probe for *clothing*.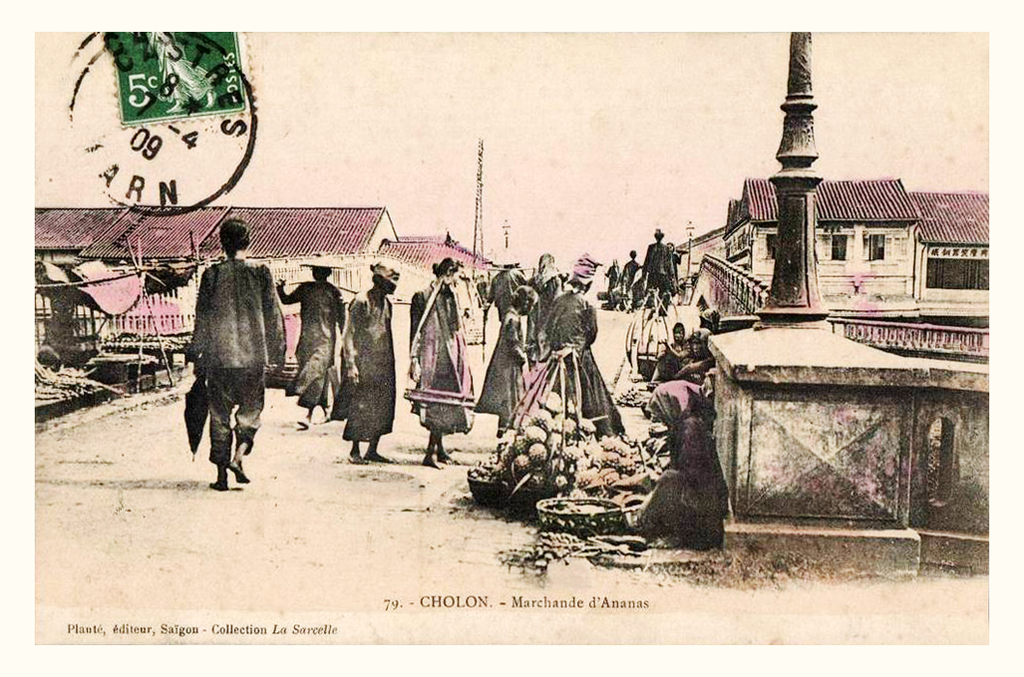
Probe result: (476, 308, 526, 418).
